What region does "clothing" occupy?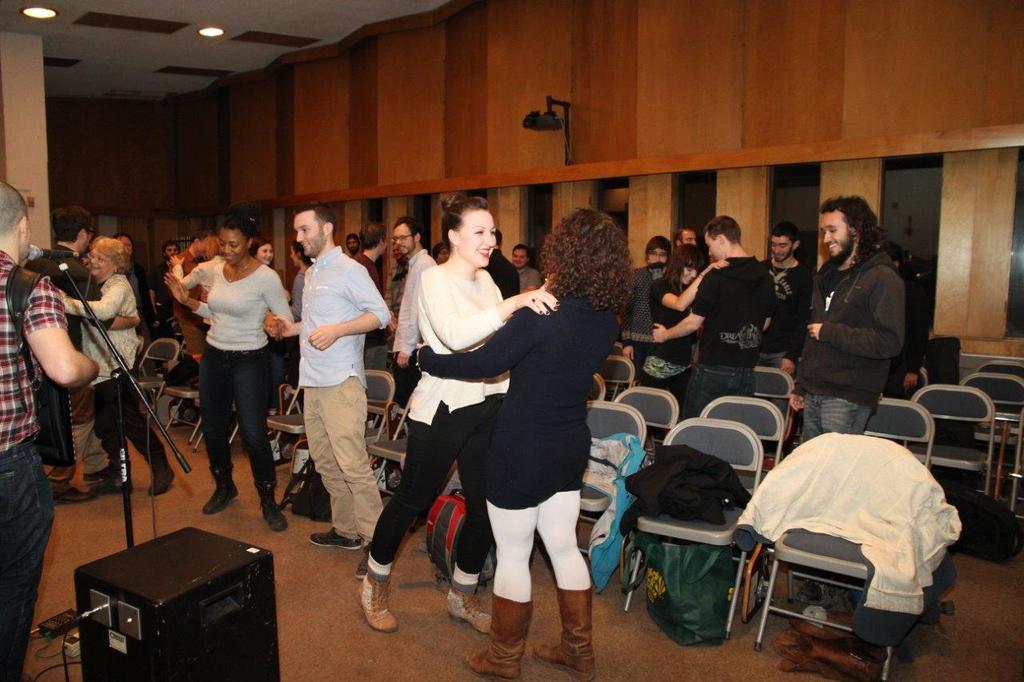
150:260:169:329.
